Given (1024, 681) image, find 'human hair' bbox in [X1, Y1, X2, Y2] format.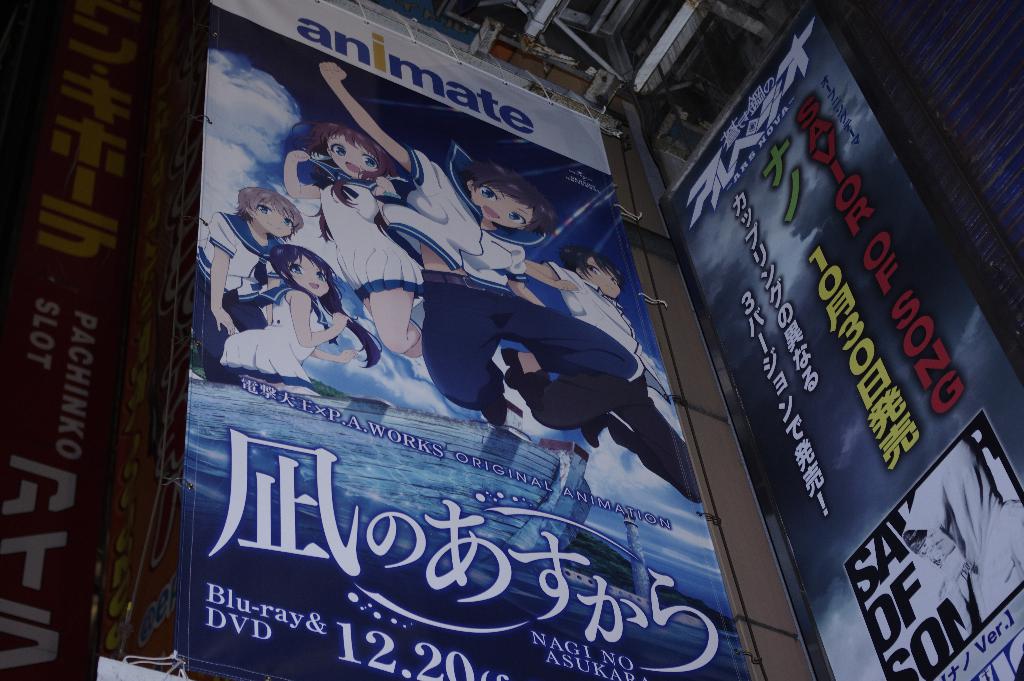
[461, 159, 566, 238].
